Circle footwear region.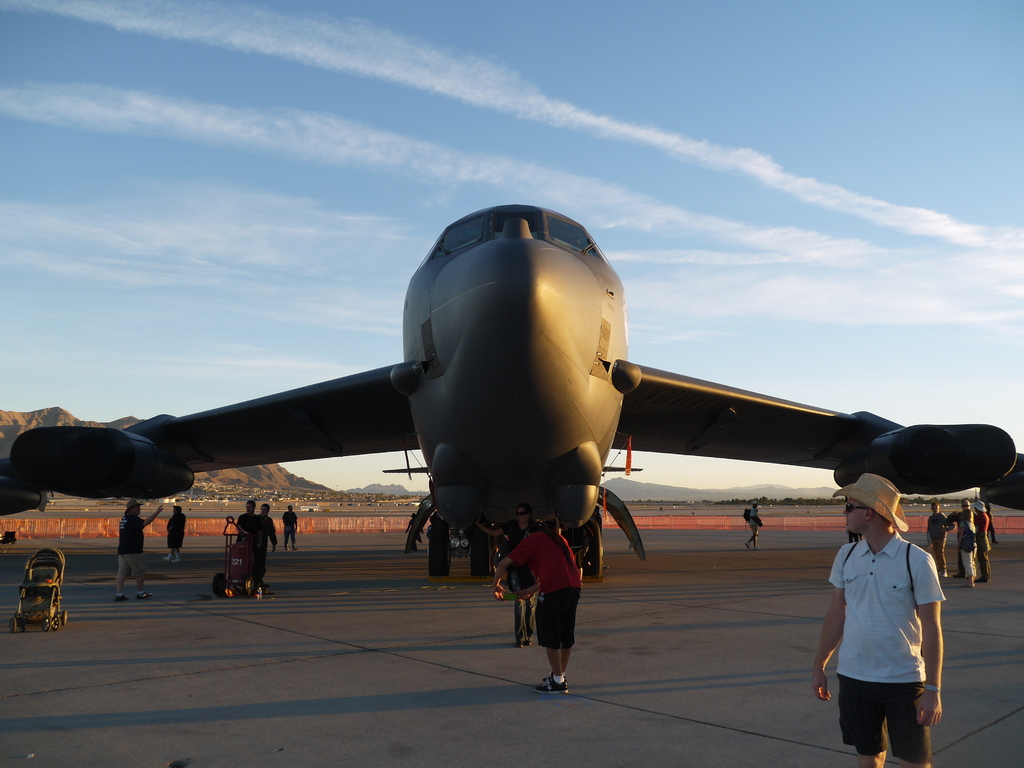
Region: pyautogui.locateOnScreen(291, 541, 301, 550).
